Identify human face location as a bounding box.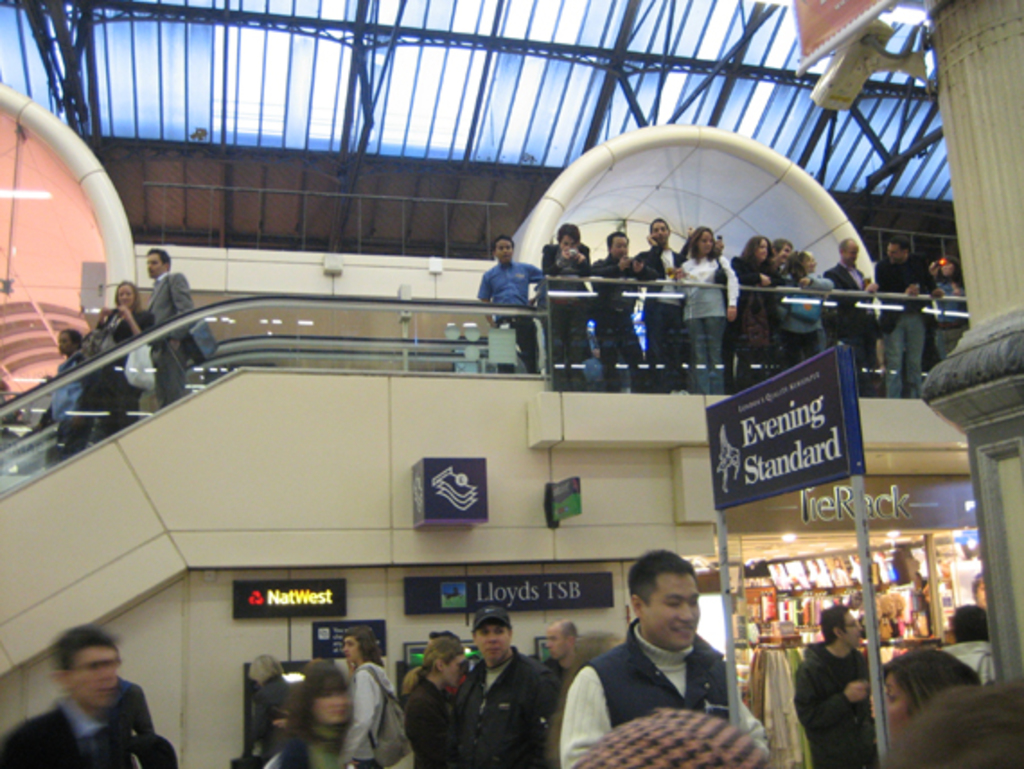
x1=546, y1=625, x2=568, y2=659.
